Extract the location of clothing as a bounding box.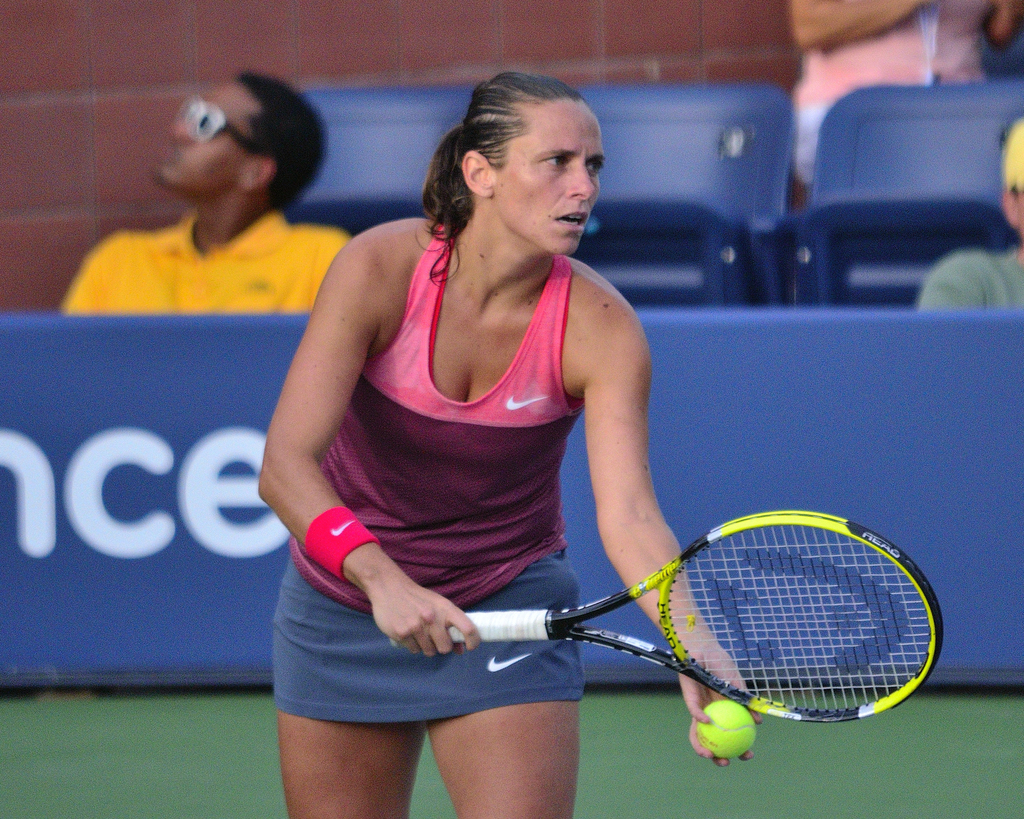
[785,0,996,188].
